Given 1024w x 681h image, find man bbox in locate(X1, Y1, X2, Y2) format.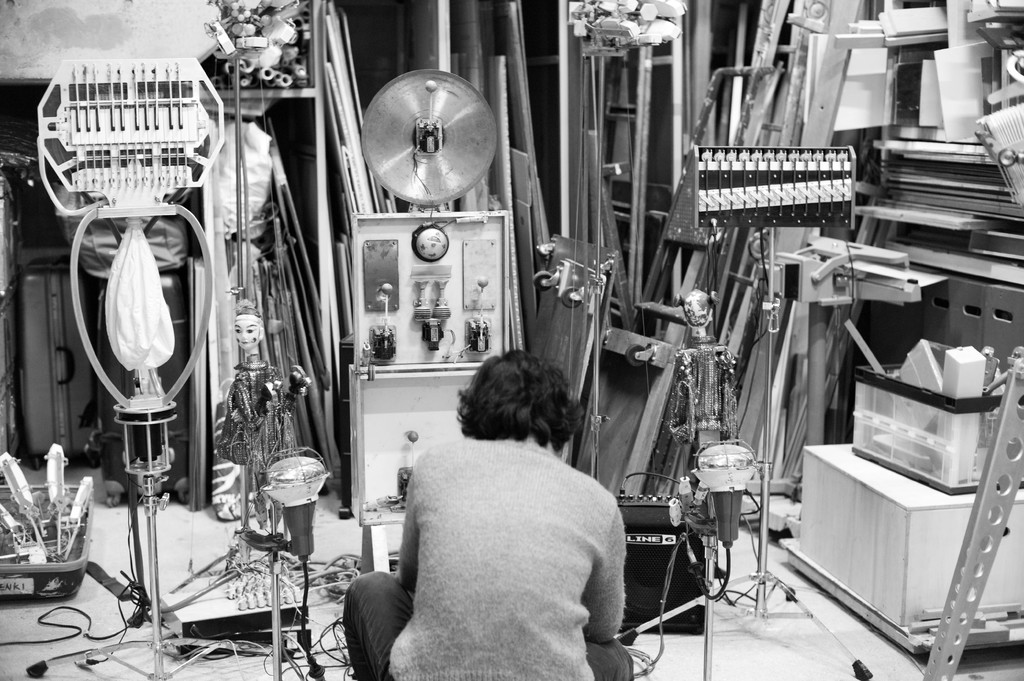
locate(335, 346, 640, 680).
